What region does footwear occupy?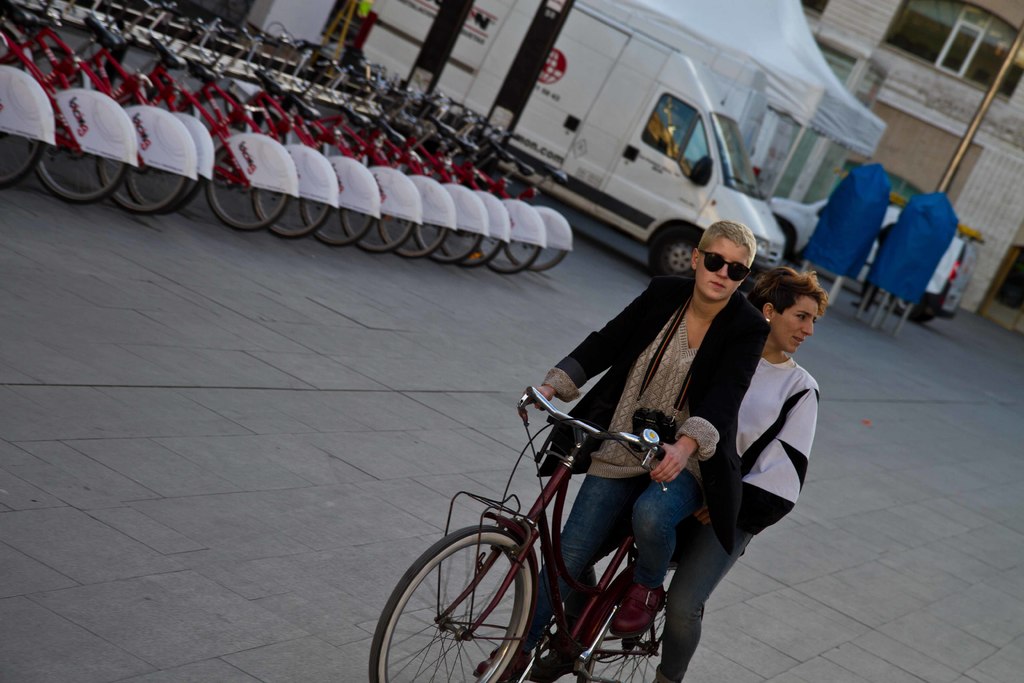
612 584 664 646.
